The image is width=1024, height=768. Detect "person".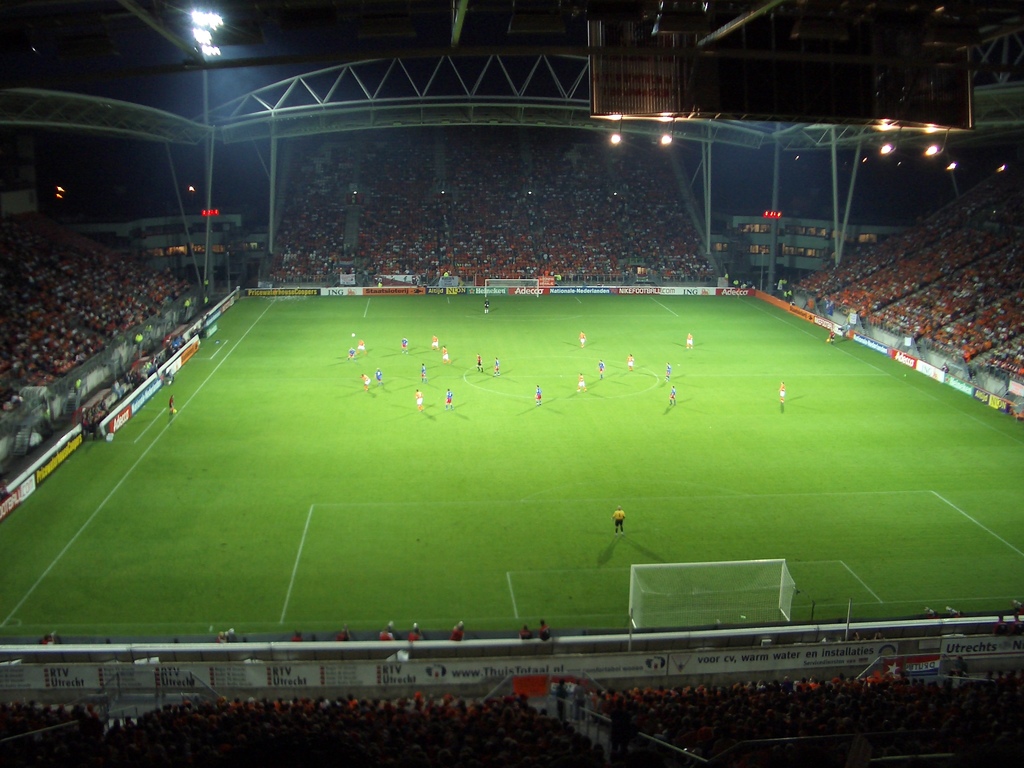
Detection: locate(228, 631, 234, 641).
